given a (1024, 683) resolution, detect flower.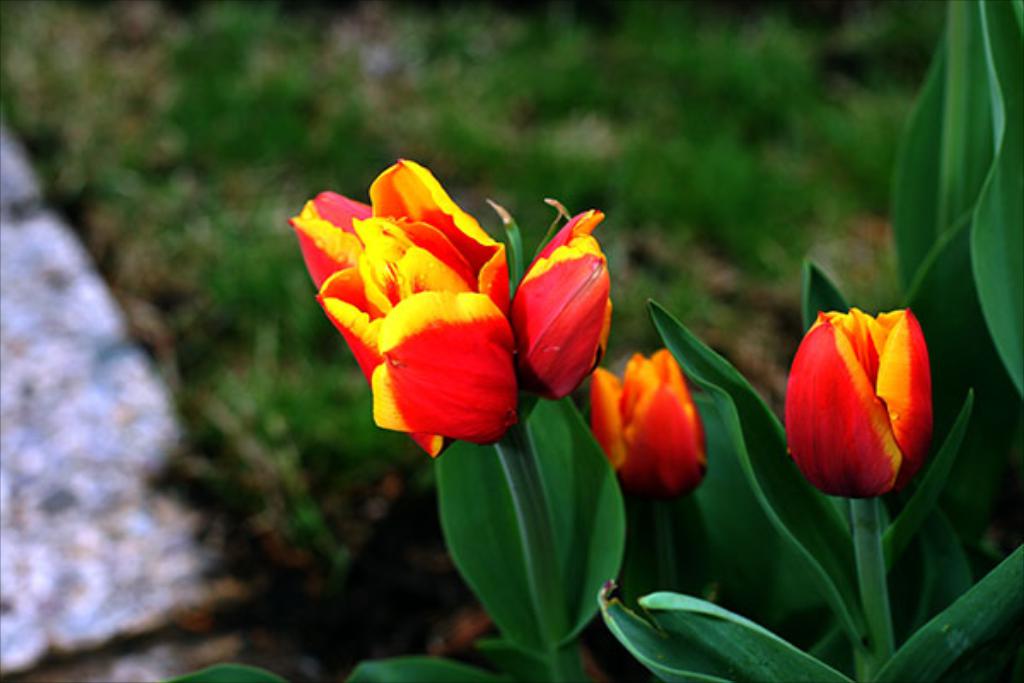
{"left": 788, "top": 307, "right": 935, "bottom": 497}.
